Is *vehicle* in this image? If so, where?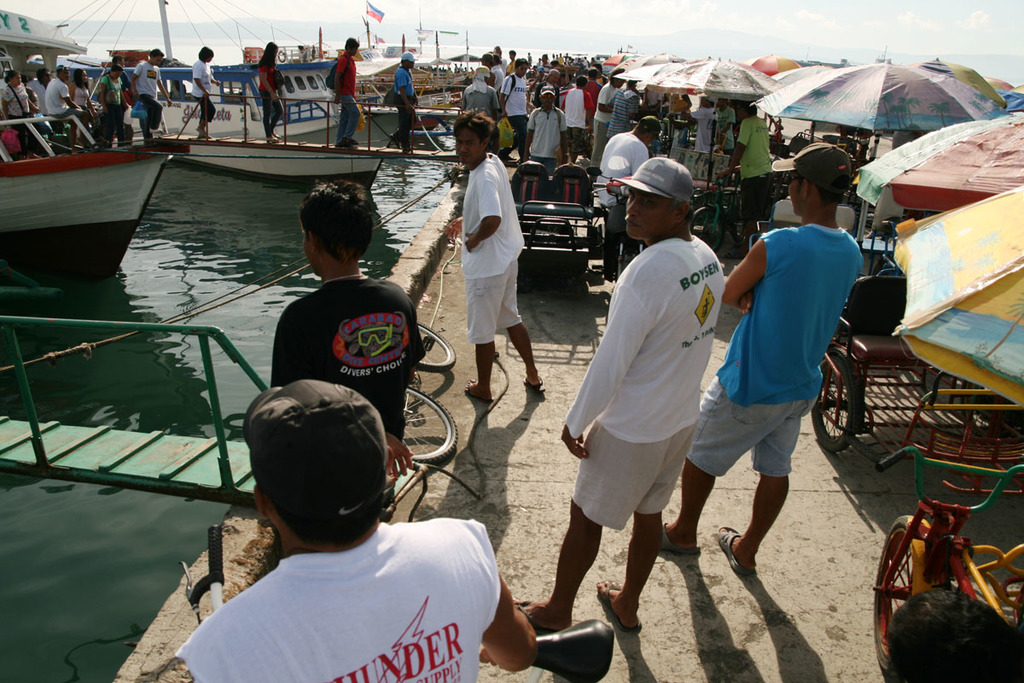
Yes, at [left=160, top=128, right=393, bottom=193].
